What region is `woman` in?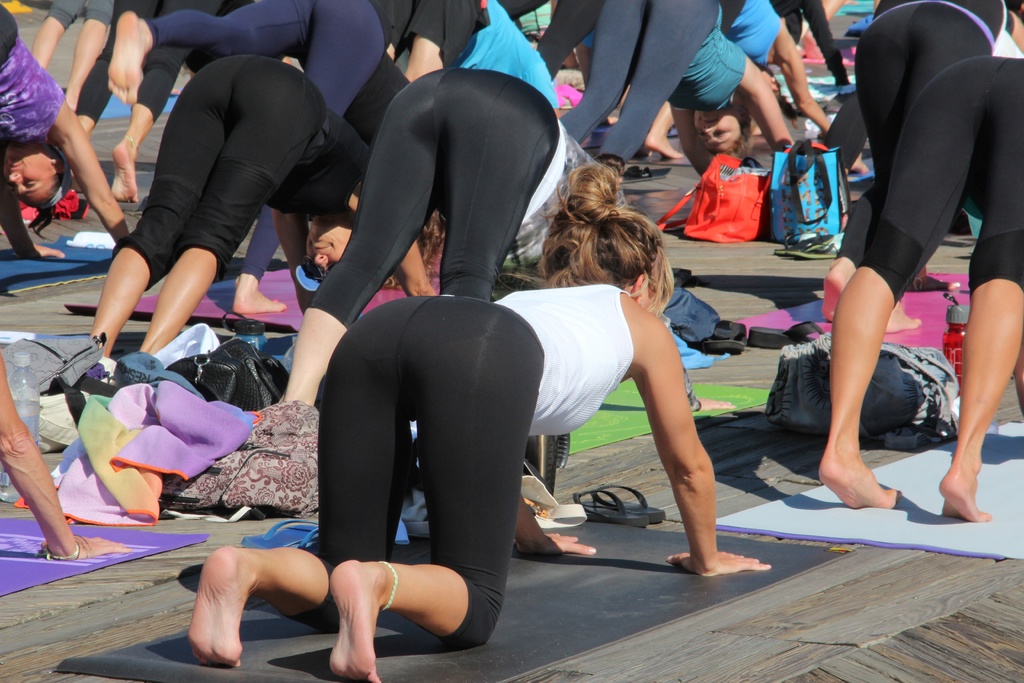
(left=188, top=161, right=773, bottom=682).
